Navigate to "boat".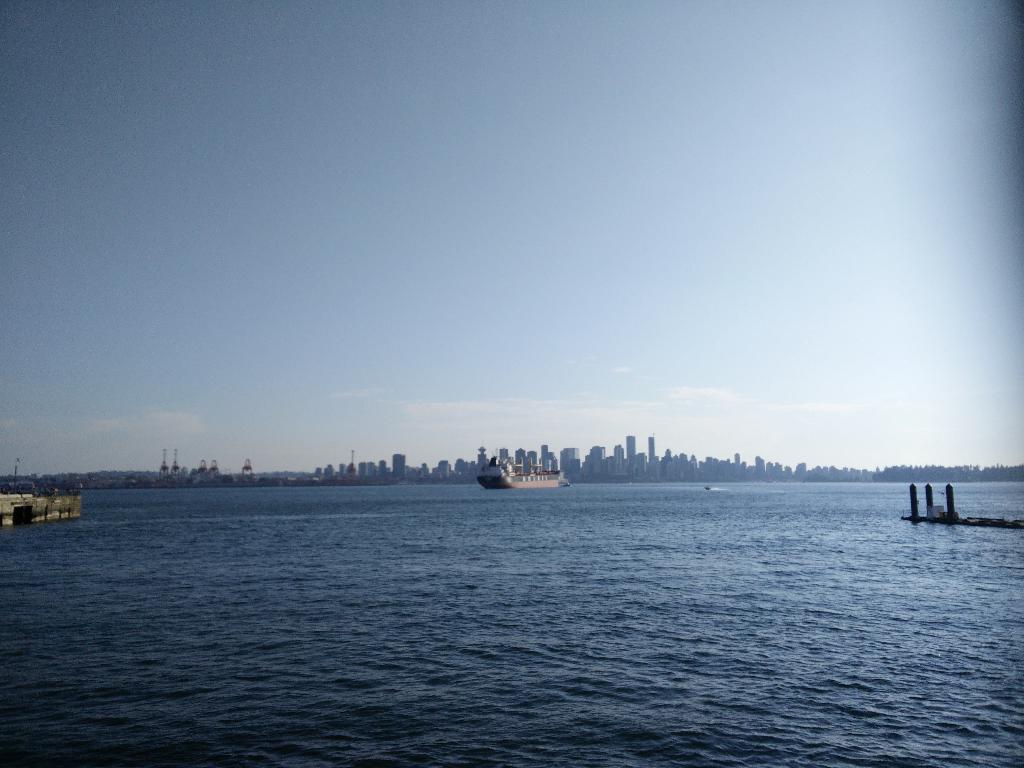
Navigation target: box=[0, 471, 91, 536].
